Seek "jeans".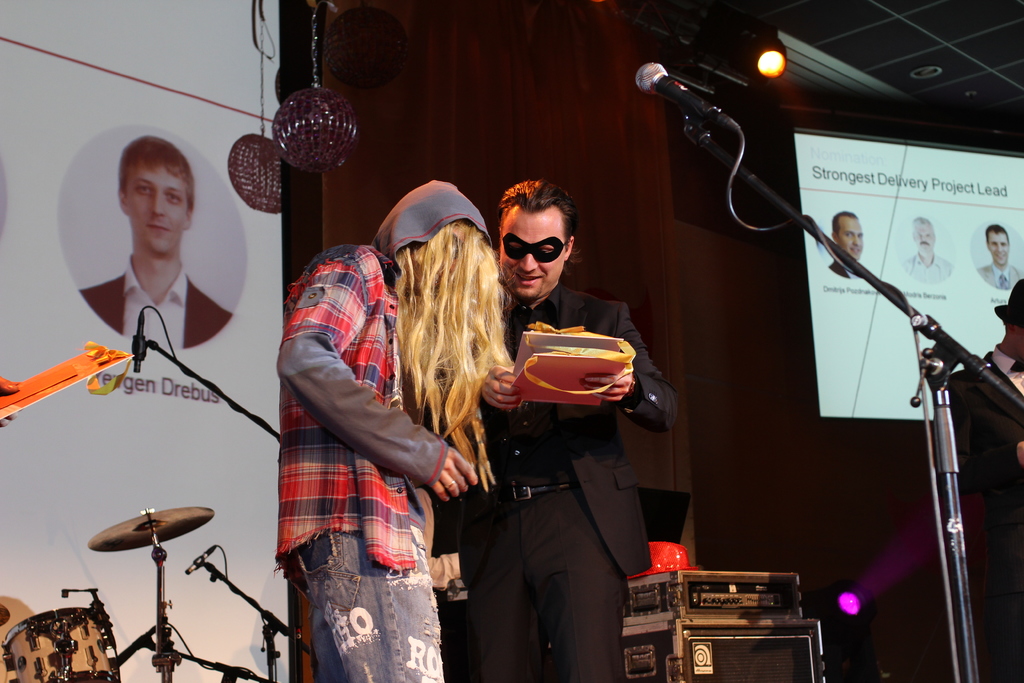
select_region(276, 546, 447, 682).
